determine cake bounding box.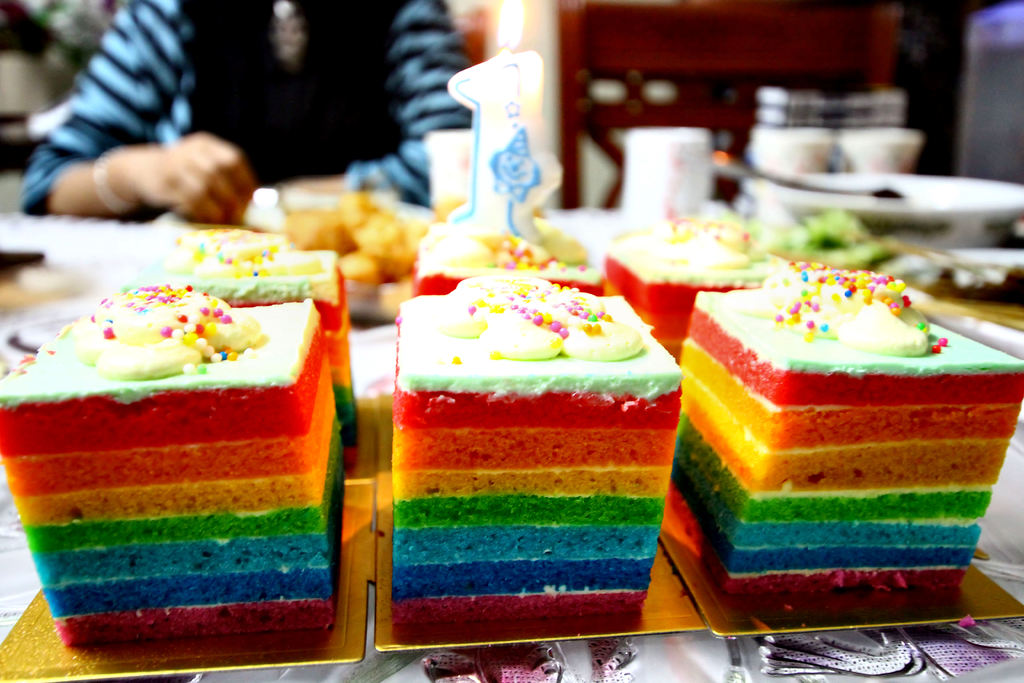
Determined: bbox(391, 273, 682, 626).
